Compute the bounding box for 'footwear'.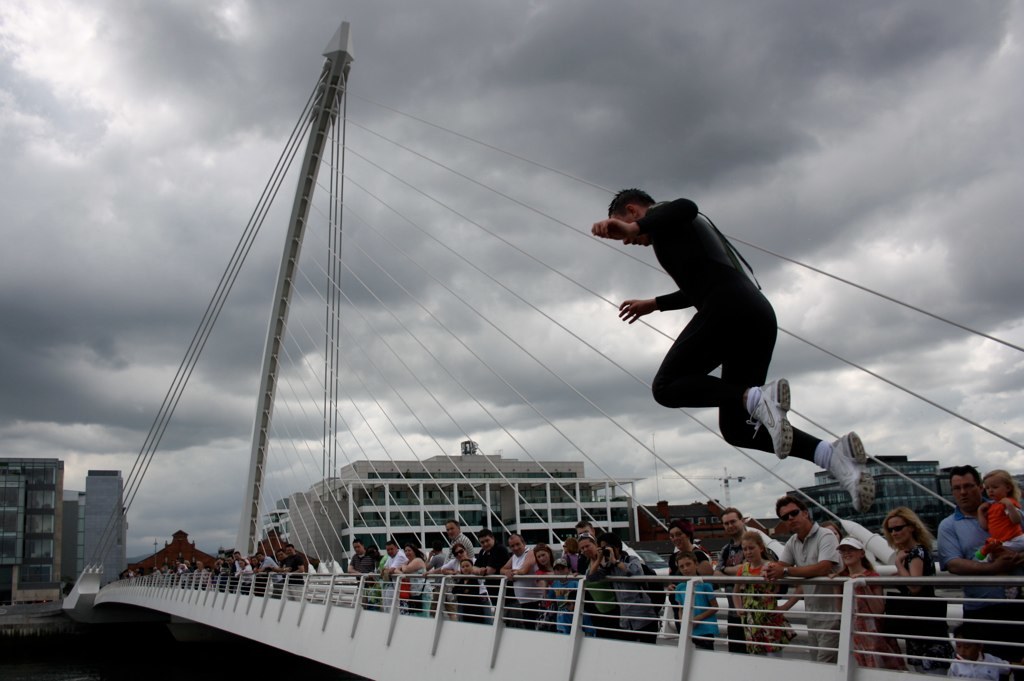
BBox(827, 430, 873, 513).
